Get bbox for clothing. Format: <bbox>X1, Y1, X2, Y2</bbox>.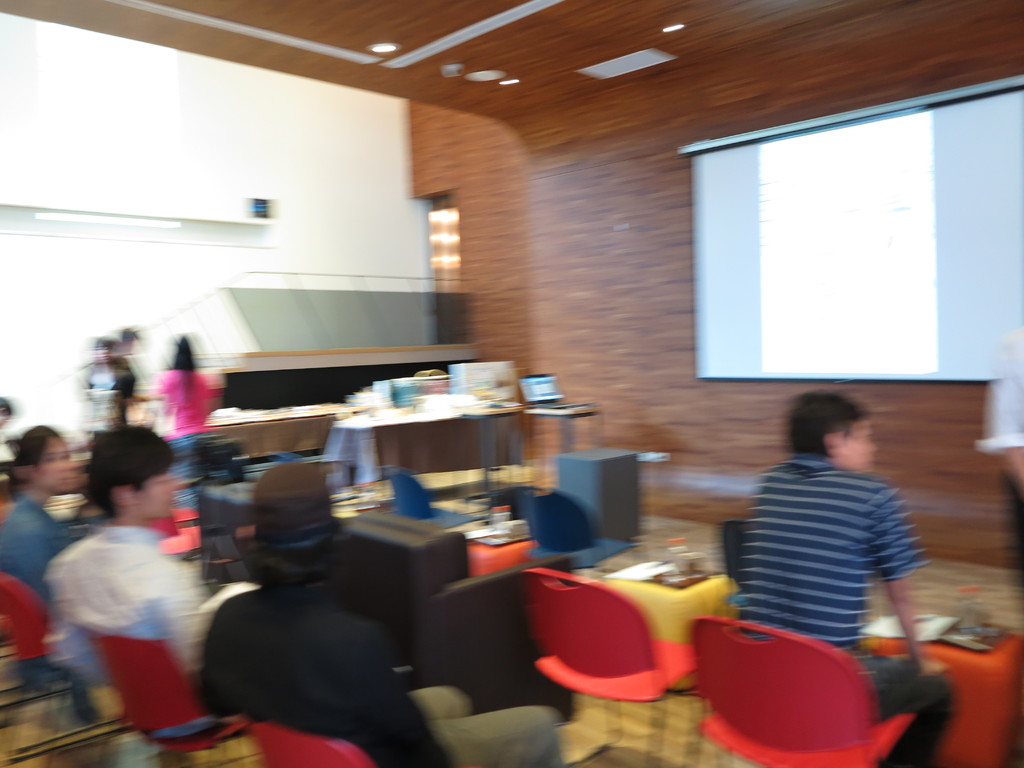
<bbox>977, 323, 1023, 588</bbox>.
